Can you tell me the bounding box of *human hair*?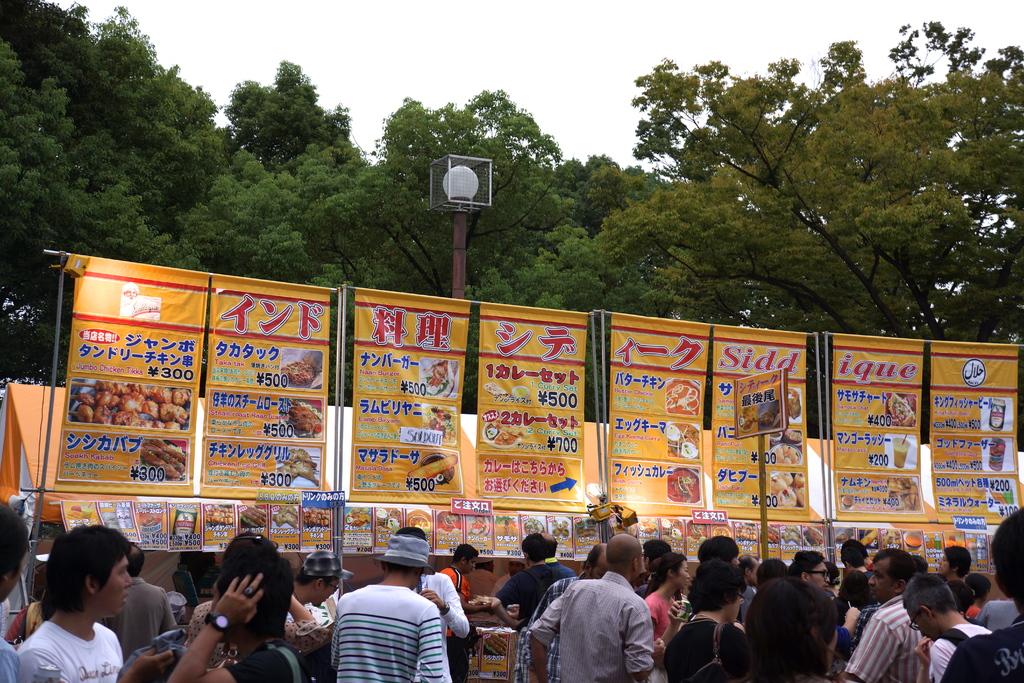
{"left": 756, "top": 557, "right": 788, "bottom": 587}.
